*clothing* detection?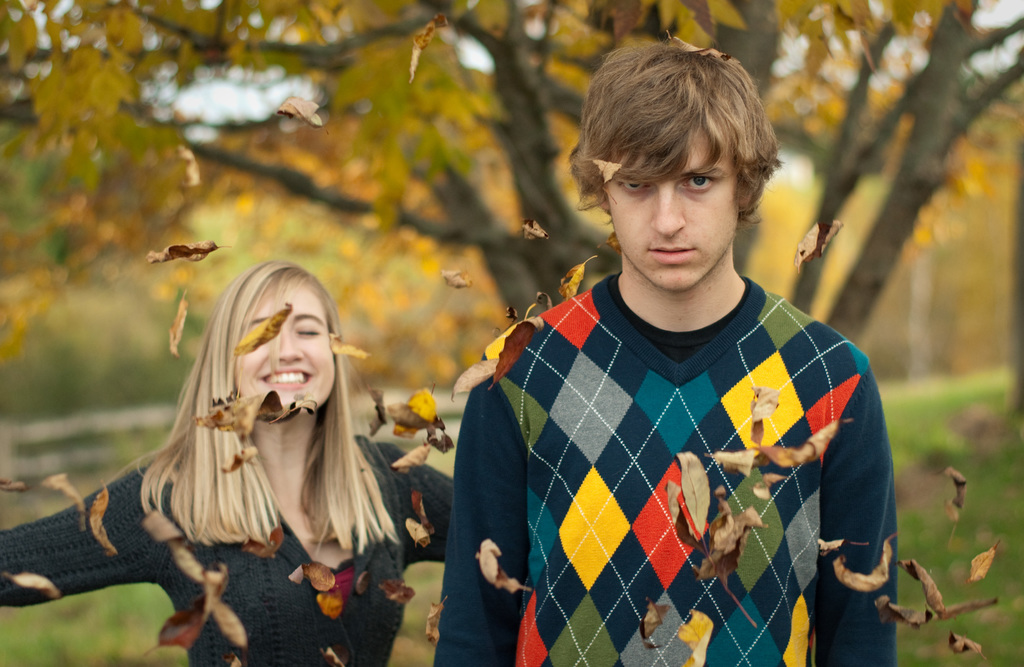
[0,430,457,666]
